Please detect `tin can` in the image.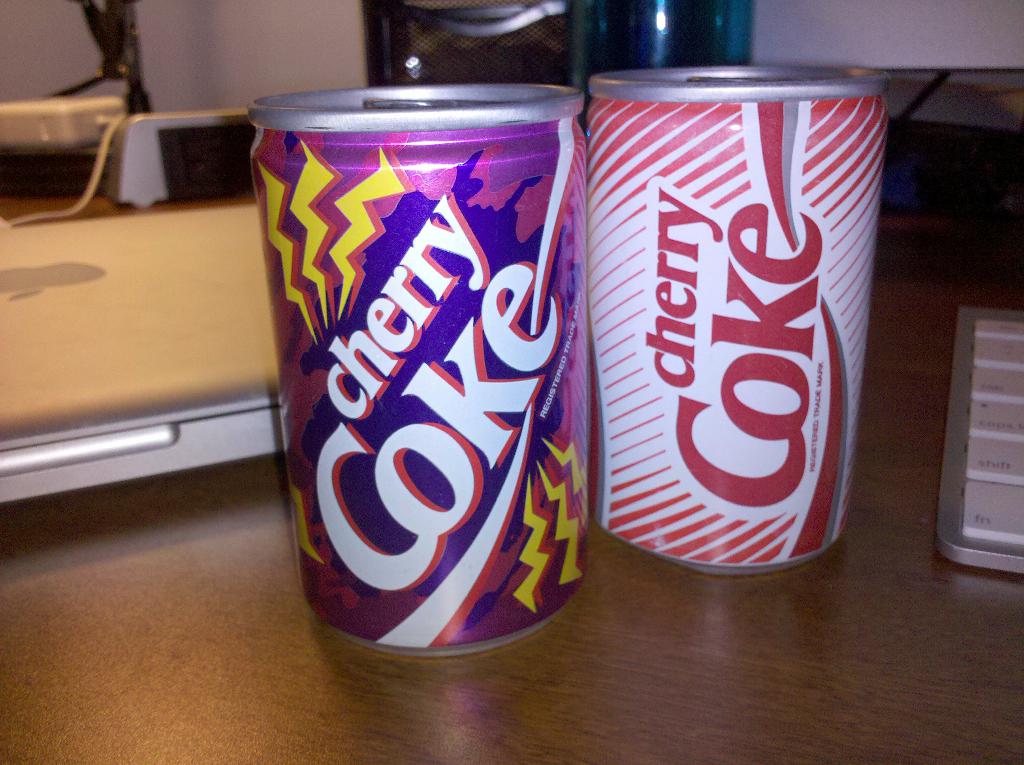
l=591, t=62, r=892, b=577.
